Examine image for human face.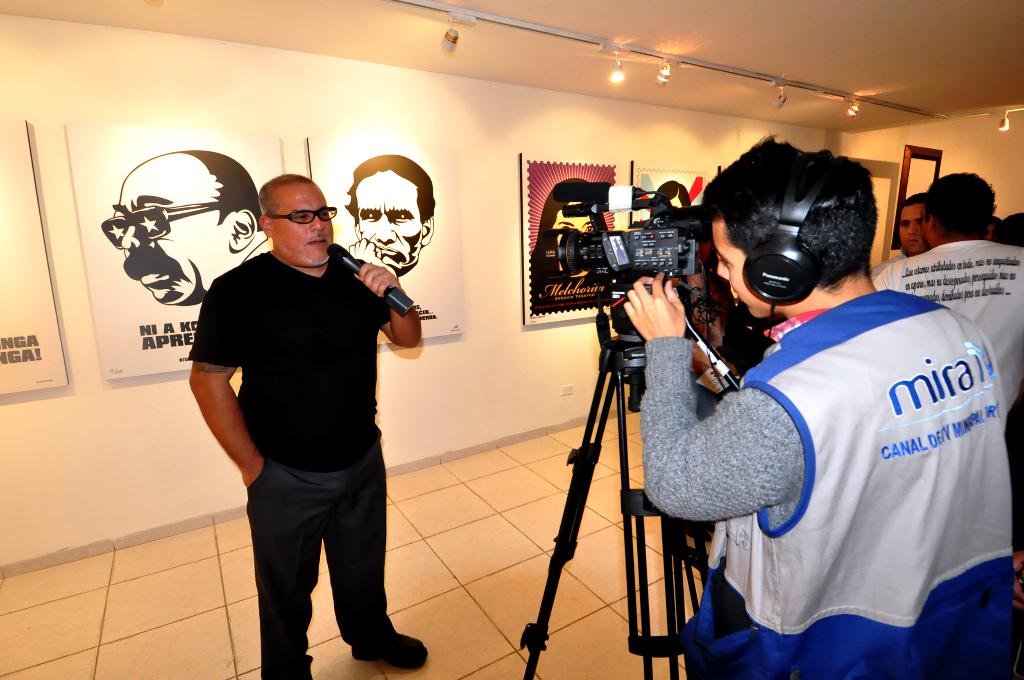
Examination result: pyautogui.locateOnScreen(356, 171, 424, 275).
